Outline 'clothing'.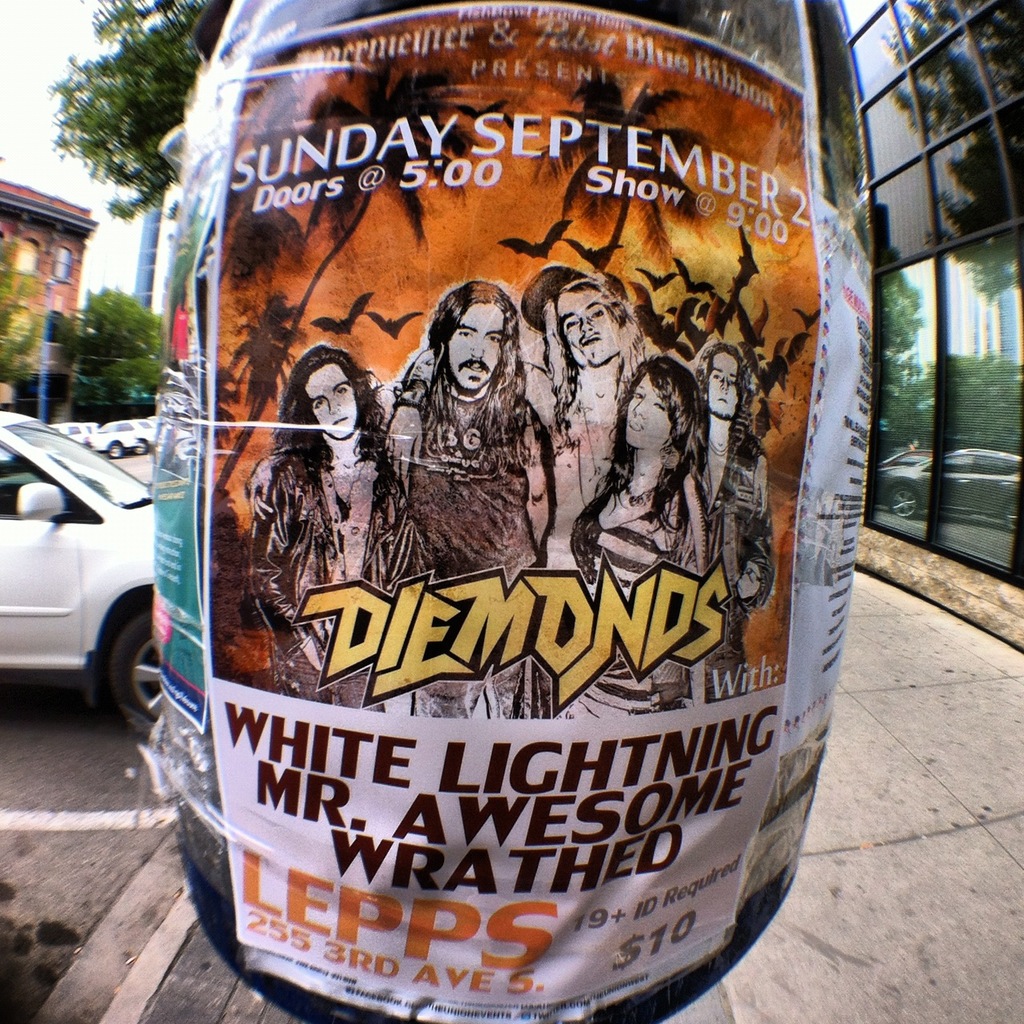
Outline: (406, 396, 553, 720).
